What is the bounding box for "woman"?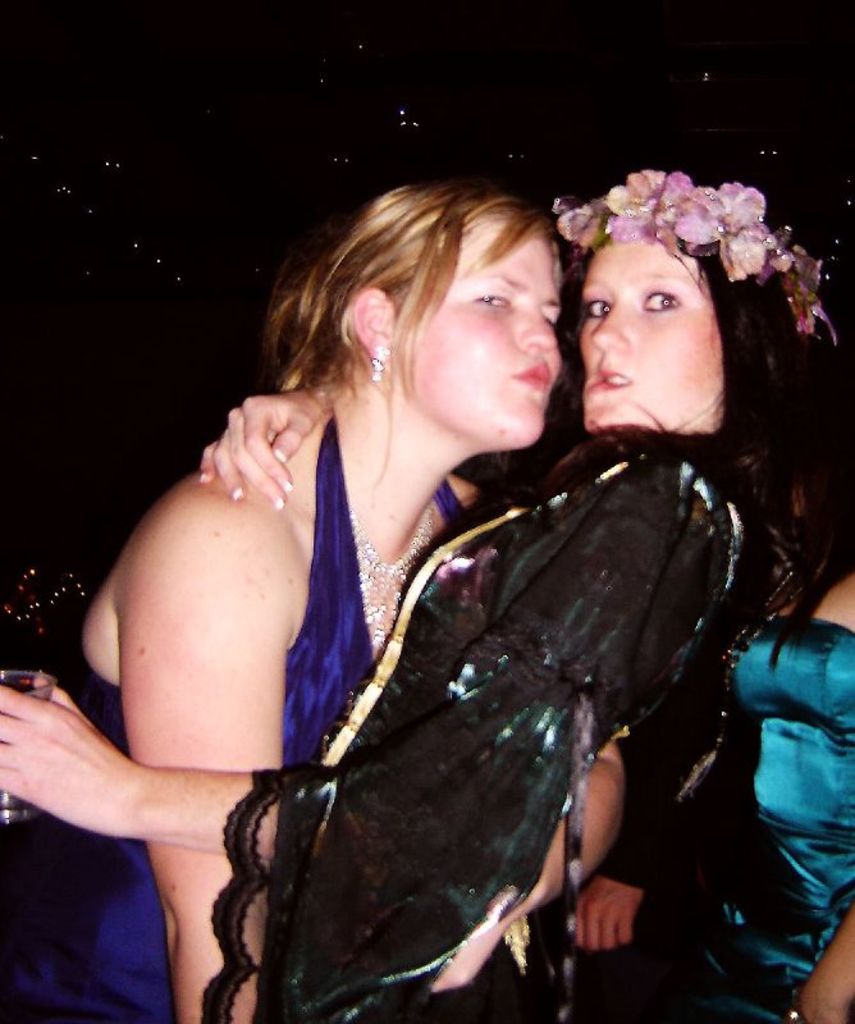
bbox=[0, 180, 570, 1023].
